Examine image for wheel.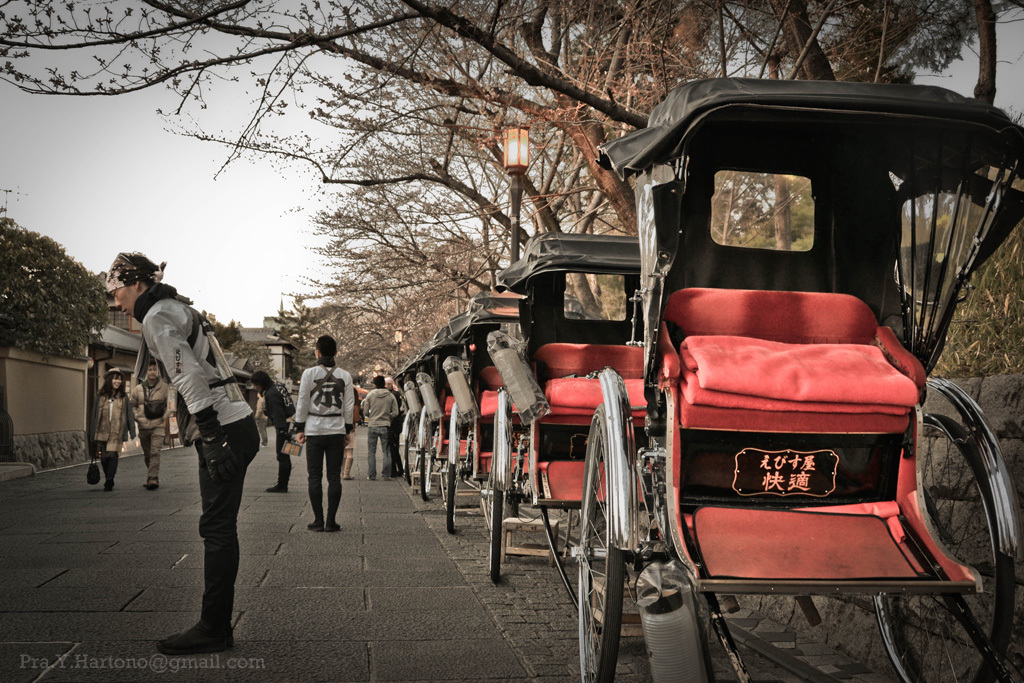
Examination result: 869:413:1012:682.
